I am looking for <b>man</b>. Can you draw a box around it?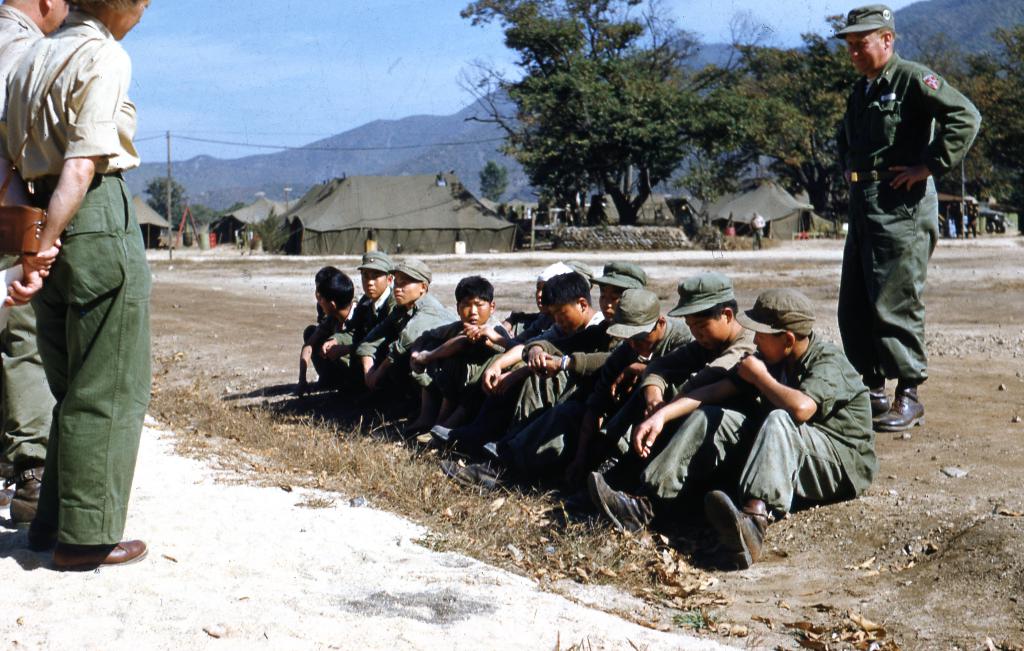
Sure, the bounding box is detection(285, 262, 357, 389).
